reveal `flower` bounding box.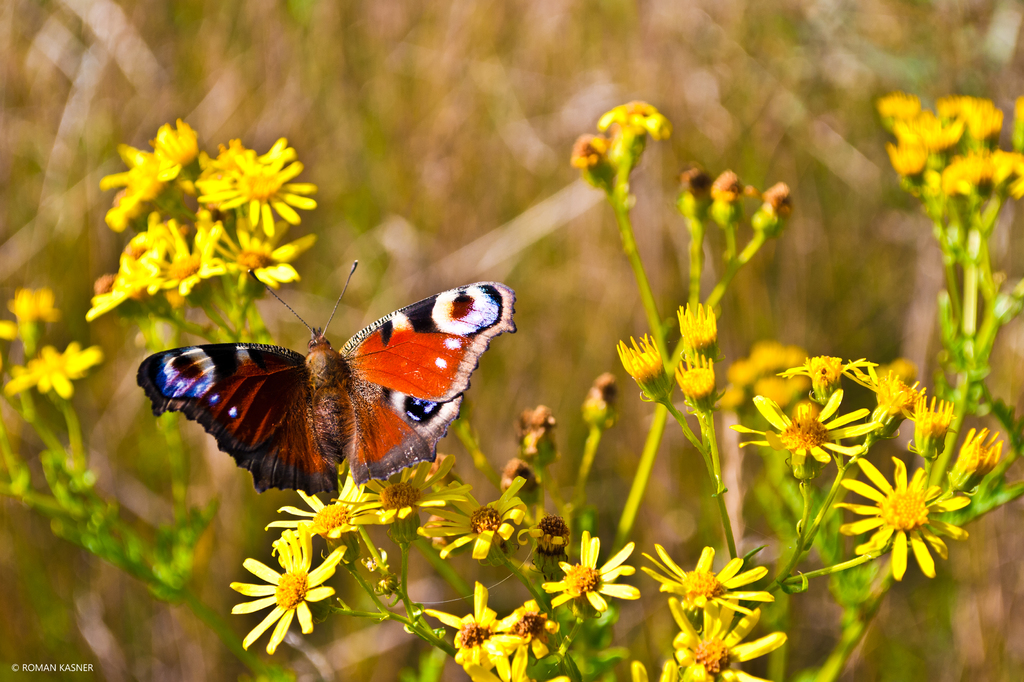
Revealed: 662, 597, 807, 681.
